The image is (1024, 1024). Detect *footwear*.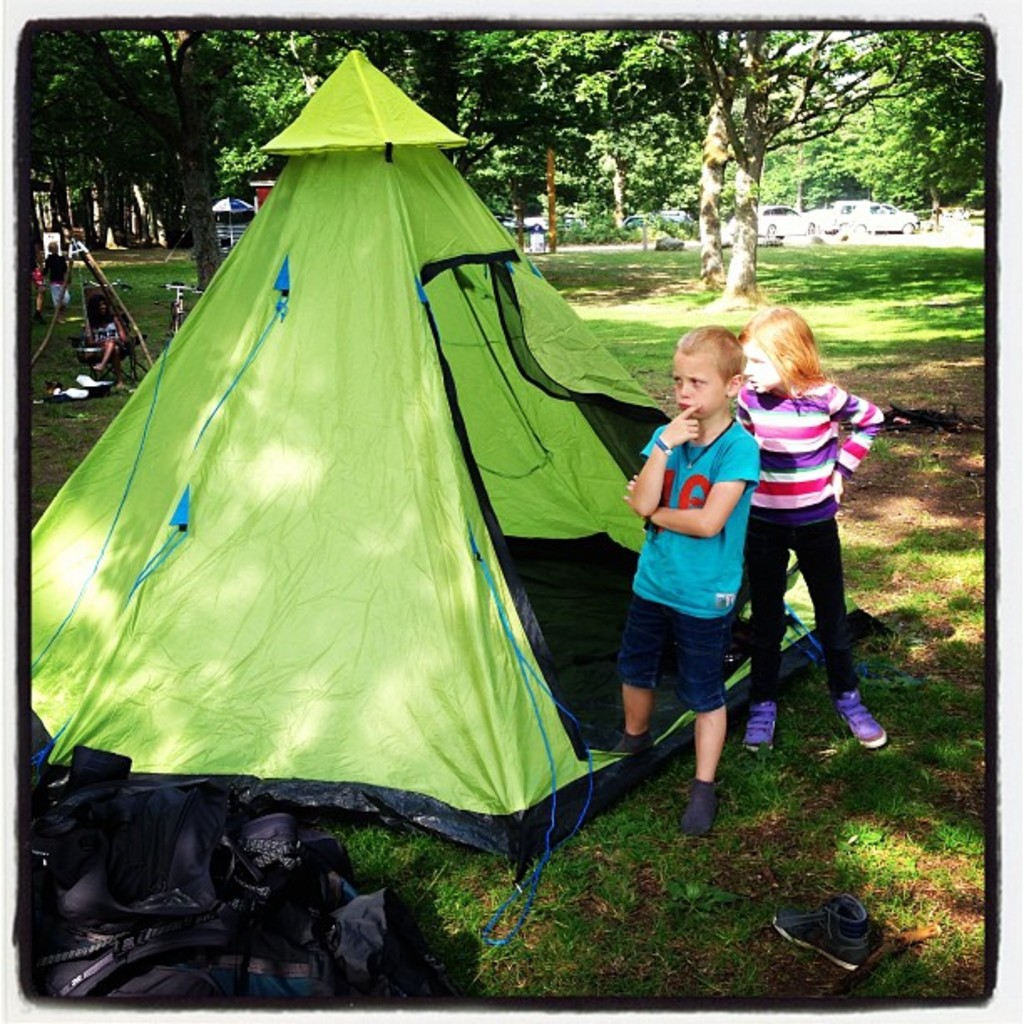
Detection: [830, 684, 885, 748].
